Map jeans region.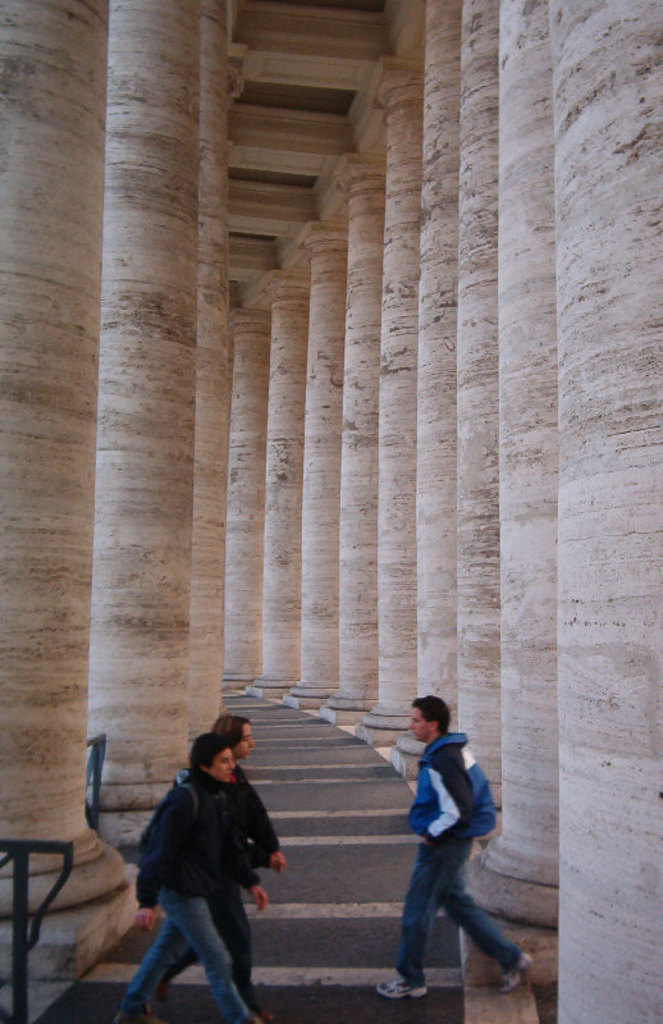
Mapped to 207,884,268,997.
